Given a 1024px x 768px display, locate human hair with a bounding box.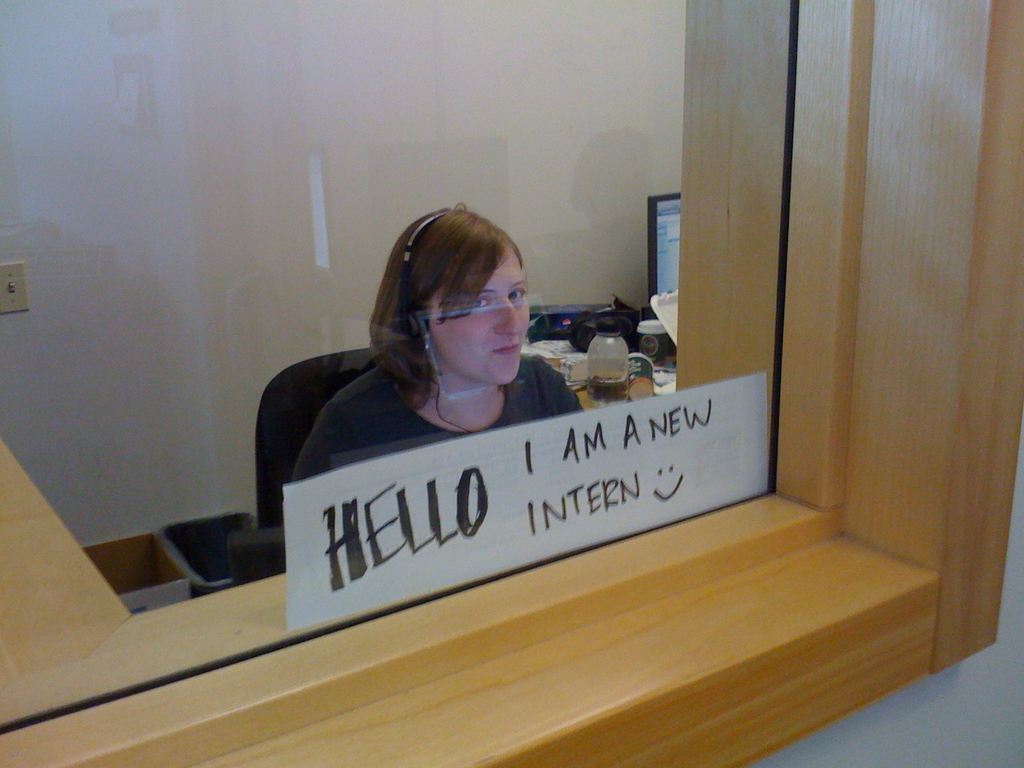
Located: bbox=(363, 200, 532, 410).
